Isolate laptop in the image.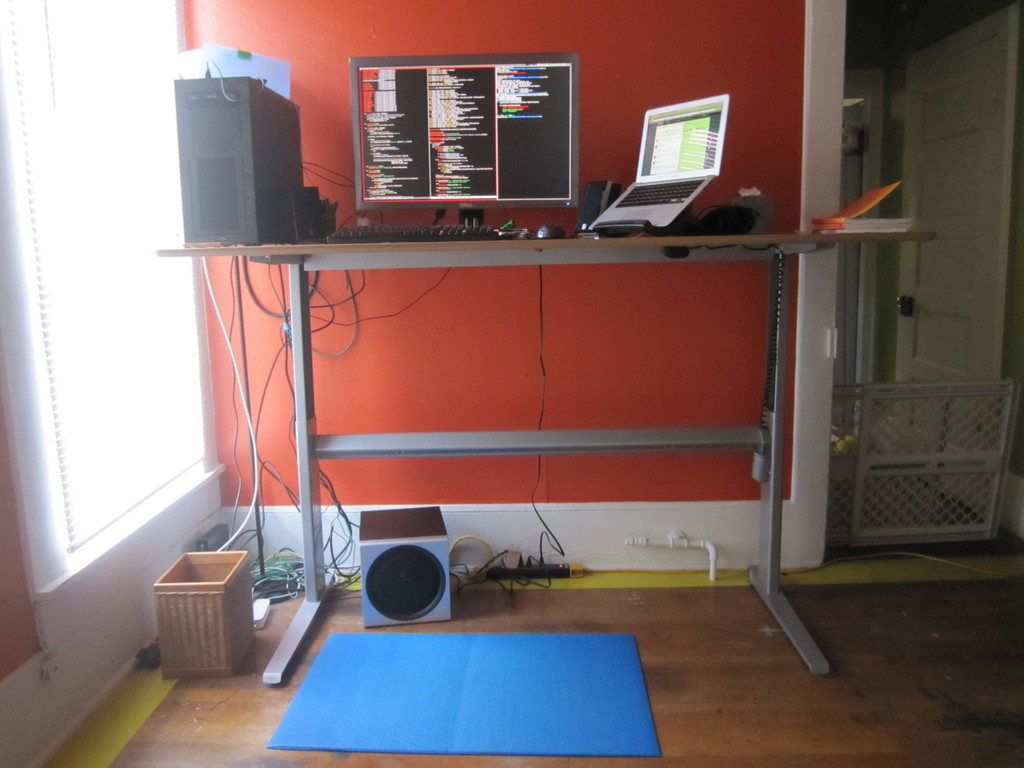
Isolated region: [586, 92, 732, 230].
